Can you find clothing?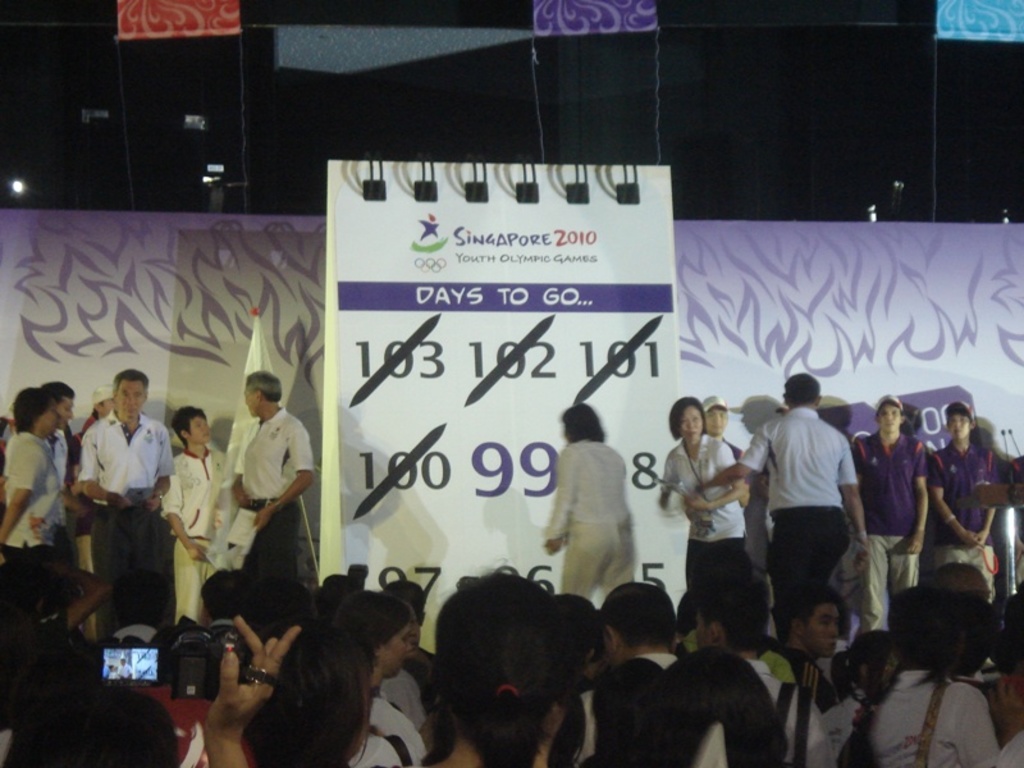
Yes, bounding box: select_region(840, 430, 954, 634).
